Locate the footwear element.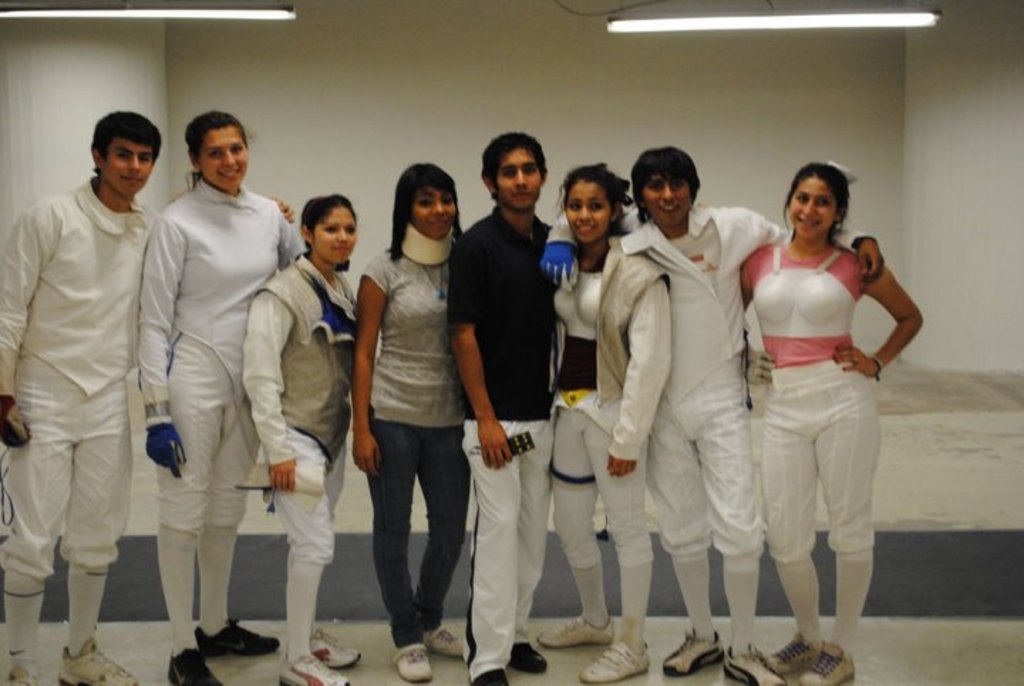
Element bbox: 55, 638, 139, 685.
